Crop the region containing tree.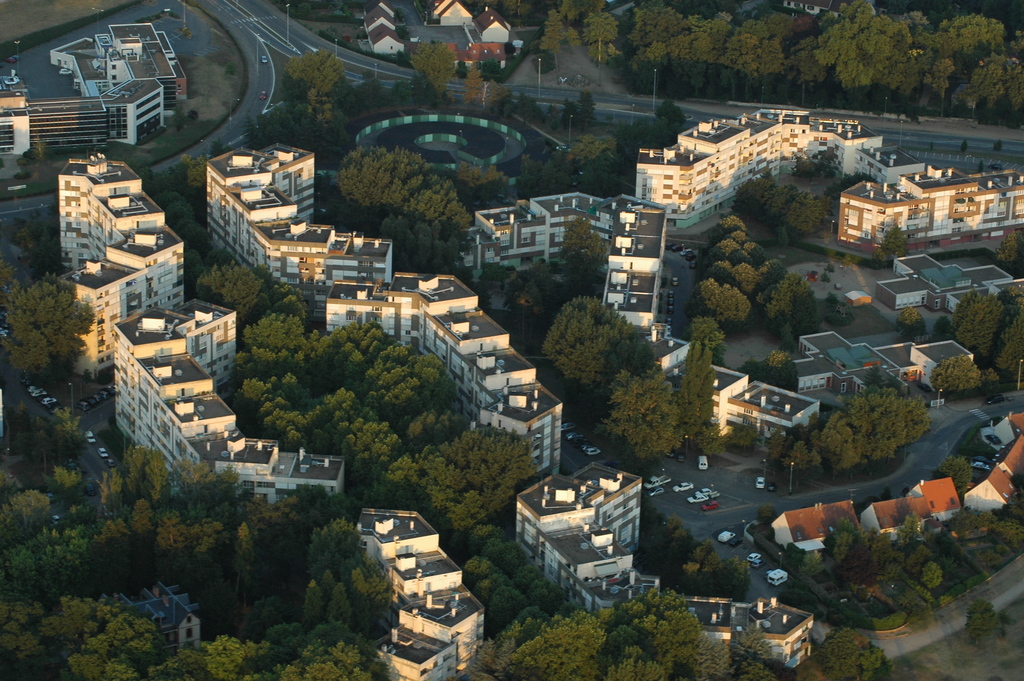
Crop region: (264,619,363,680).
